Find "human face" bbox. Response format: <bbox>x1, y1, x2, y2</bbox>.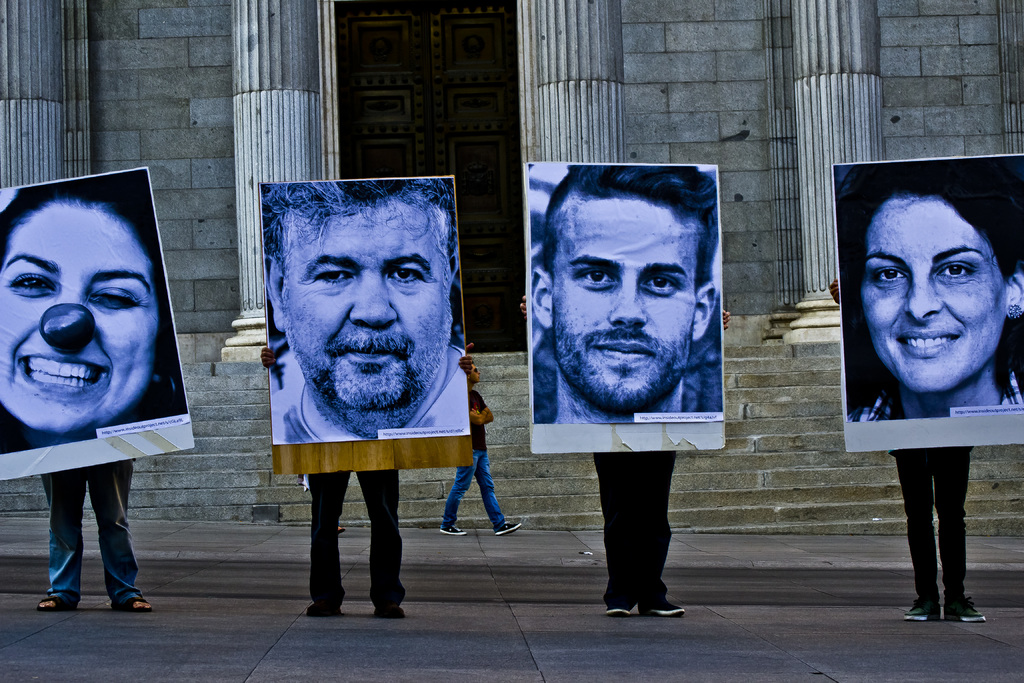
<bbox>283, 202, 454, 413</bbox>.
